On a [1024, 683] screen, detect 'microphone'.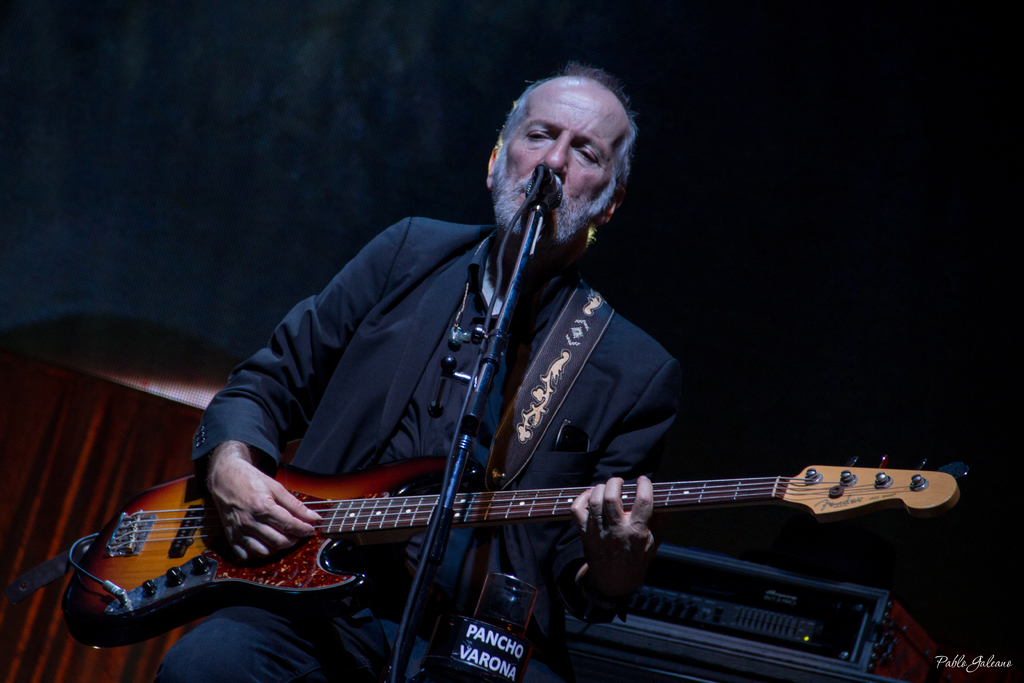
select_region(527, 173, 568, 205).
